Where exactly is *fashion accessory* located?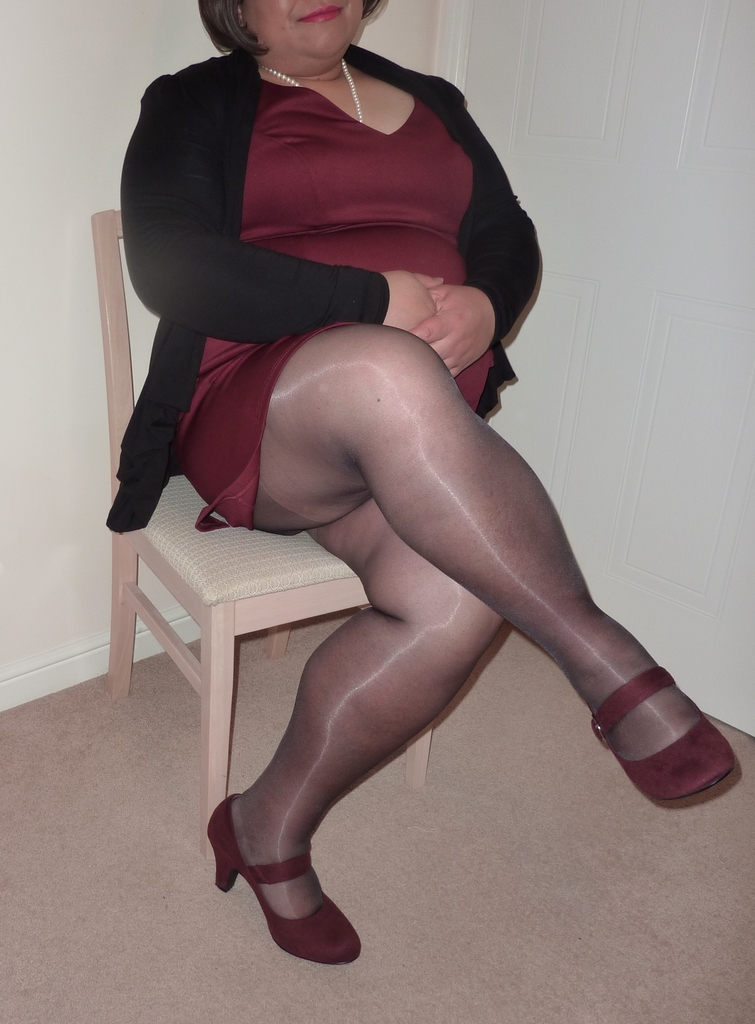
Its bounding box is 257 60 363 120.
